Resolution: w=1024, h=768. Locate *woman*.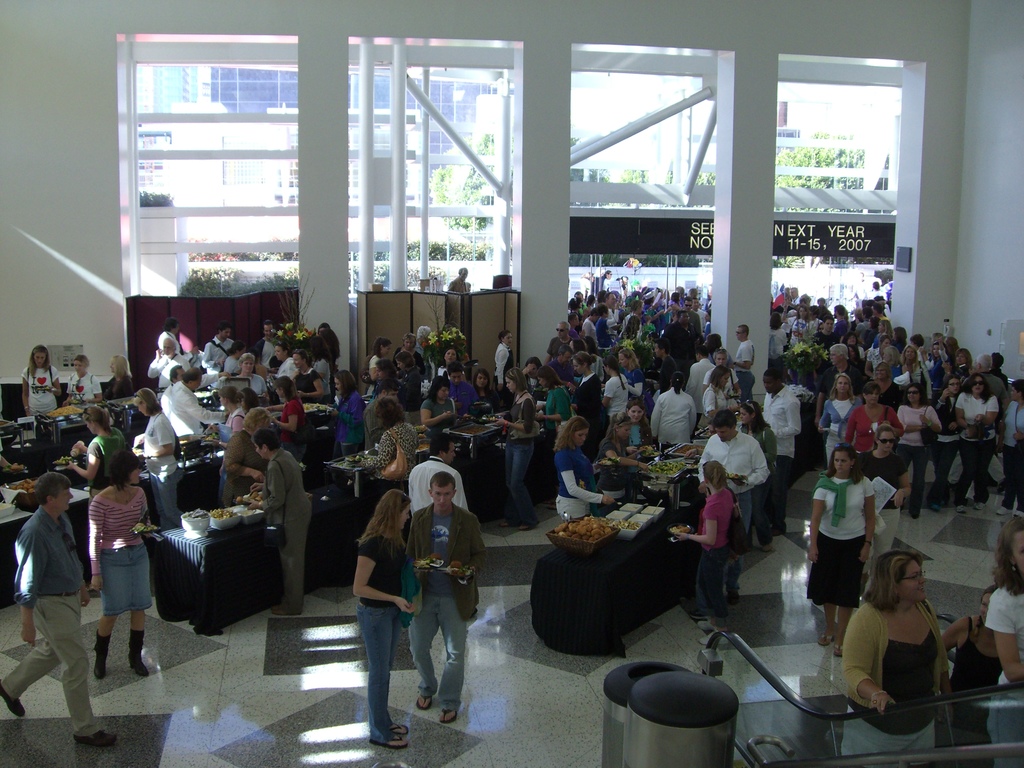
<region>657, 372, 694, 453</region>.
